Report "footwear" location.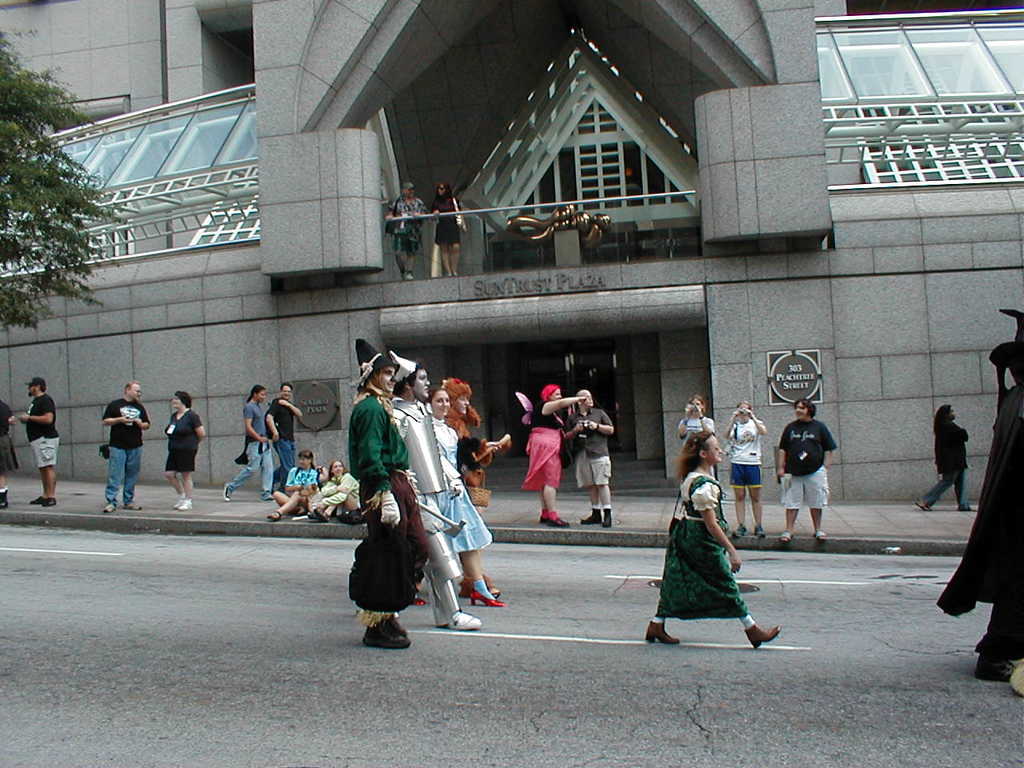
Report: BBox(602, 508, 614, 528).
